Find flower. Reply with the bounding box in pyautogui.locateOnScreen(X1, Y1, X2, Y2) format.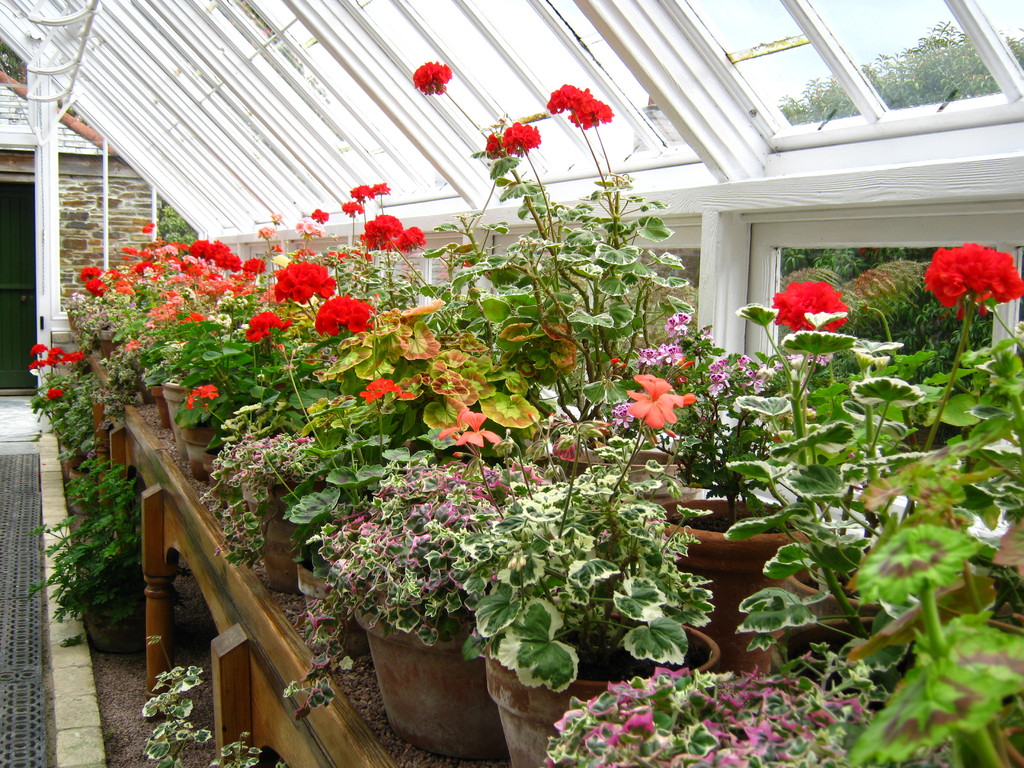
pyautogui.locateOnScreen(314, 289, 366, 332).
